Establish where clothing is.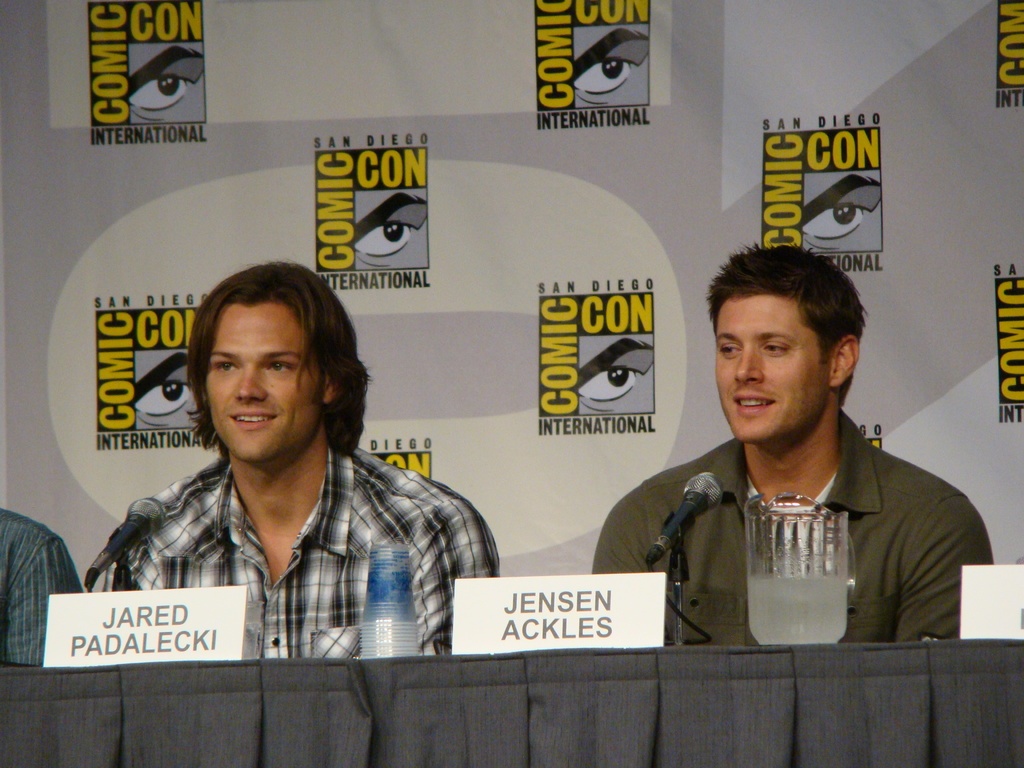
Established at 589,405,993,646.
